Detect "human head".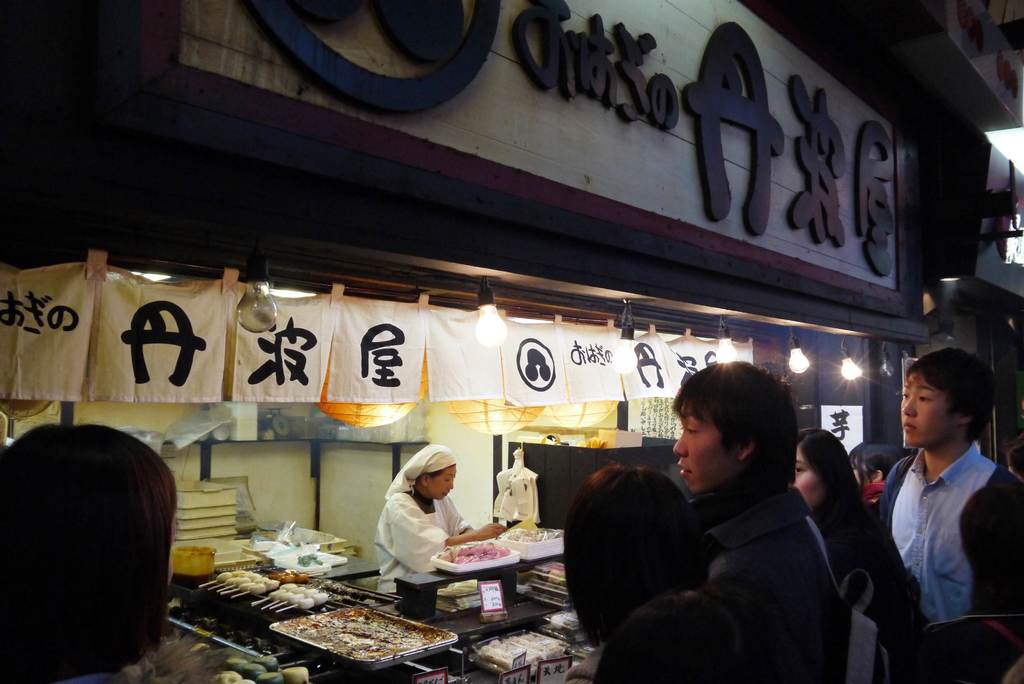
Detected at crop(566, 466, 696, 603).
